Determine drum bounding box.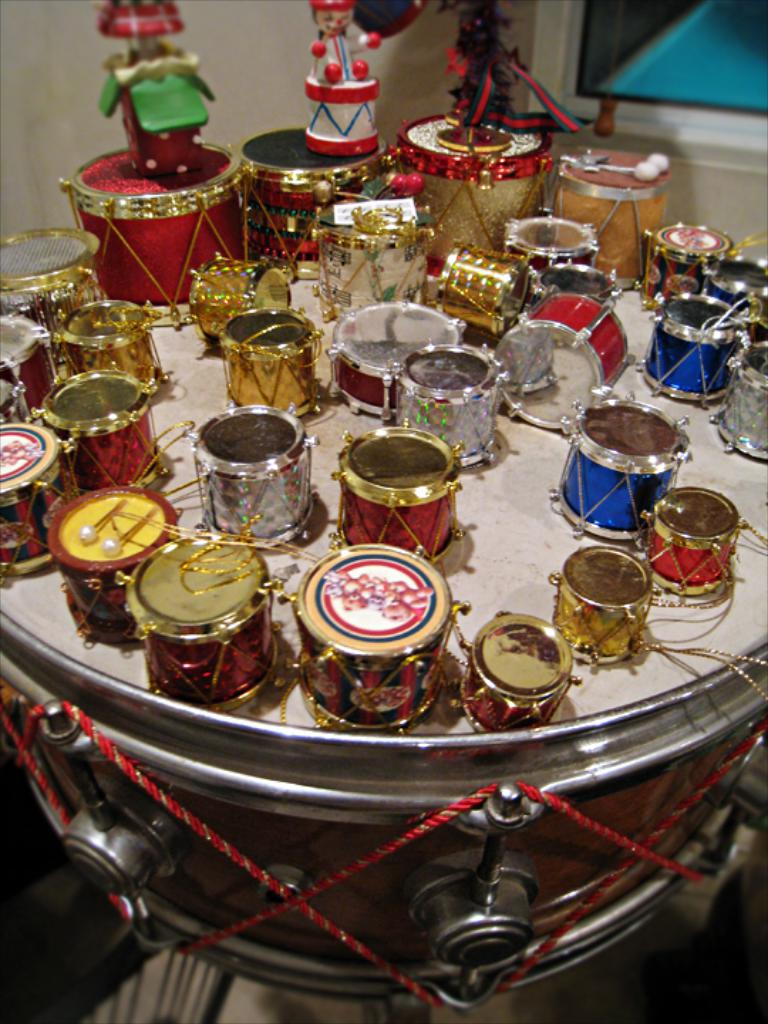
Determined: Rect(299, 540, 454, 732).
